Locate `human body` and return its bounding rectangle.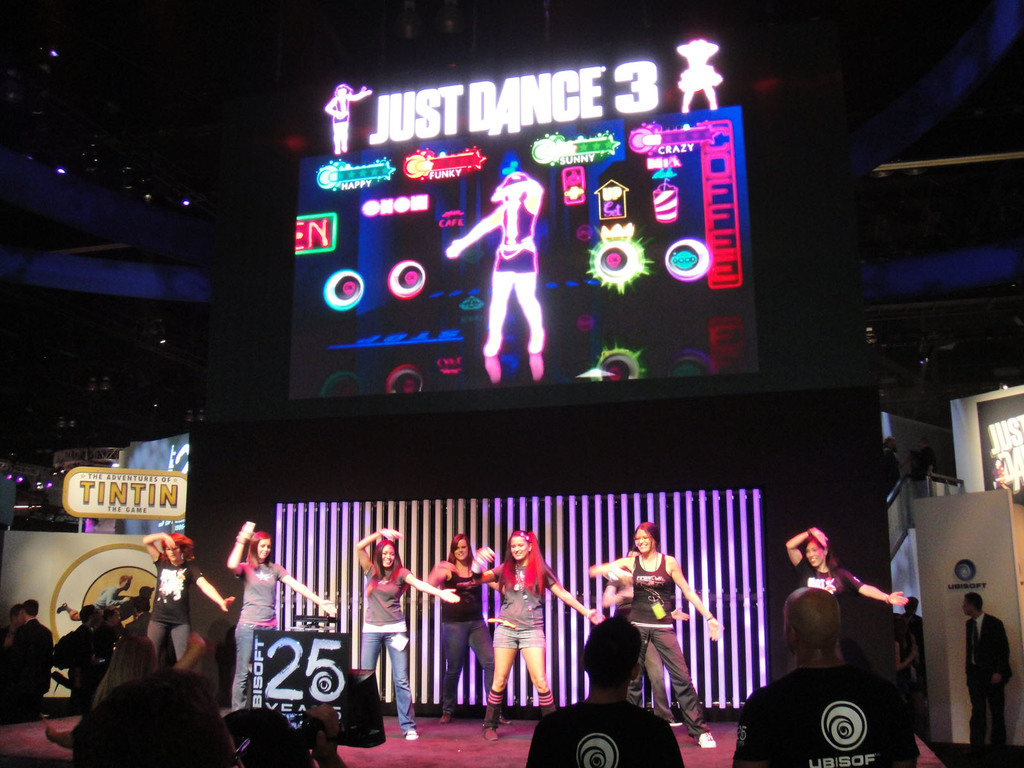
(321,85,368,154).
